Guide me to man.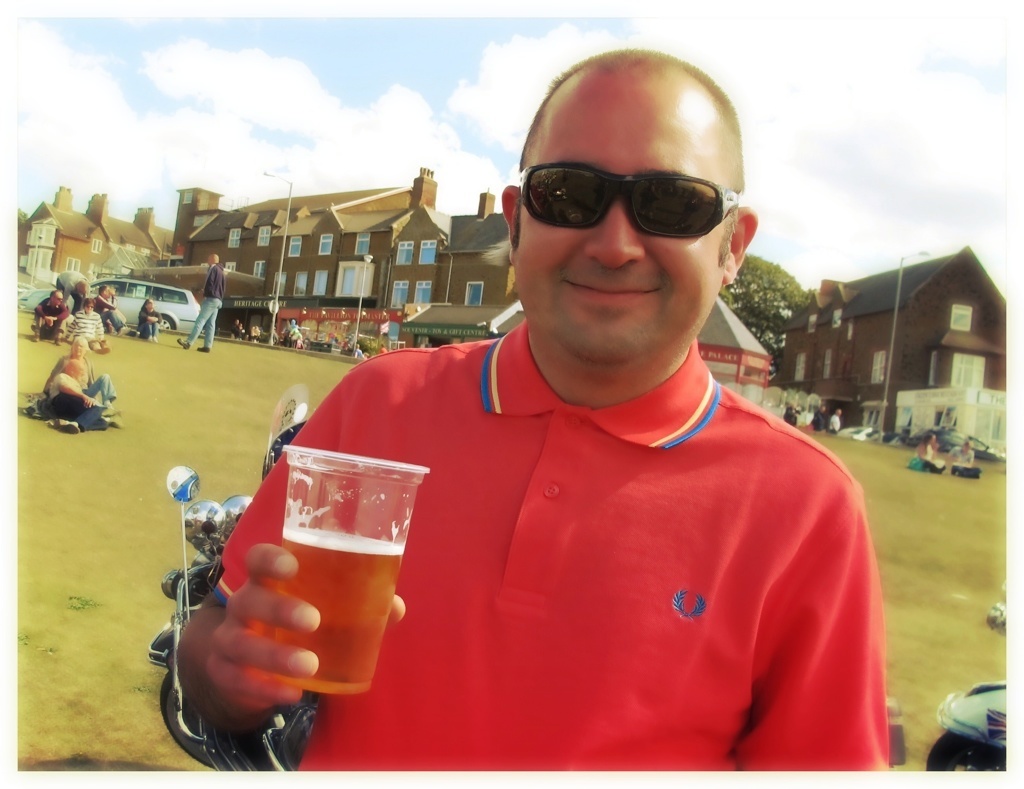
Guidance: region(172, 51, 896, 779).
